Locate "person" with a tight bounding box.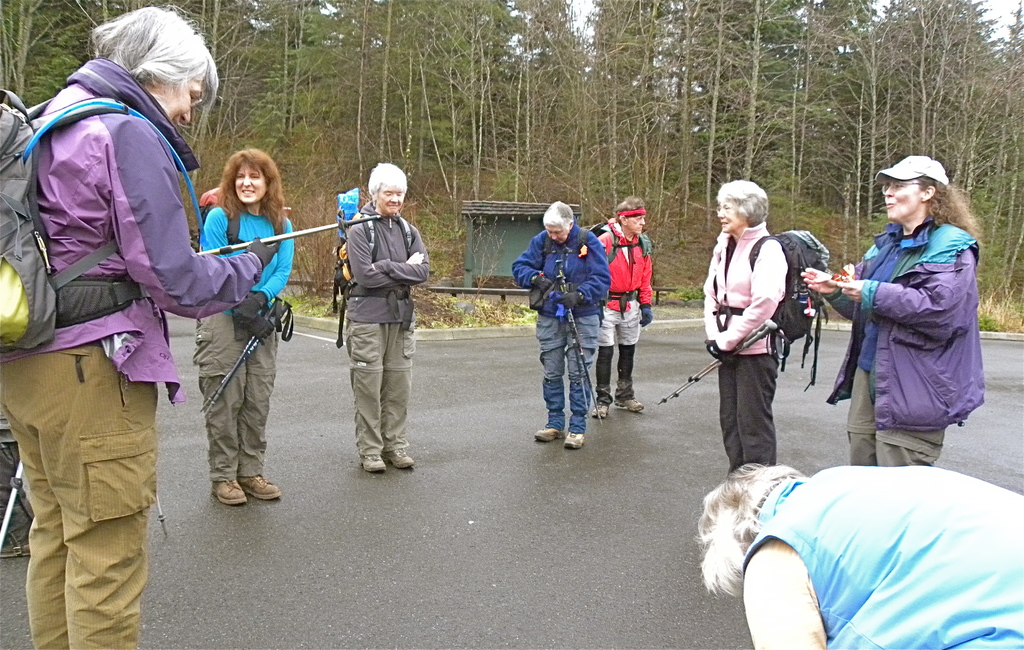
Rect(0, 11, 255, 649).
